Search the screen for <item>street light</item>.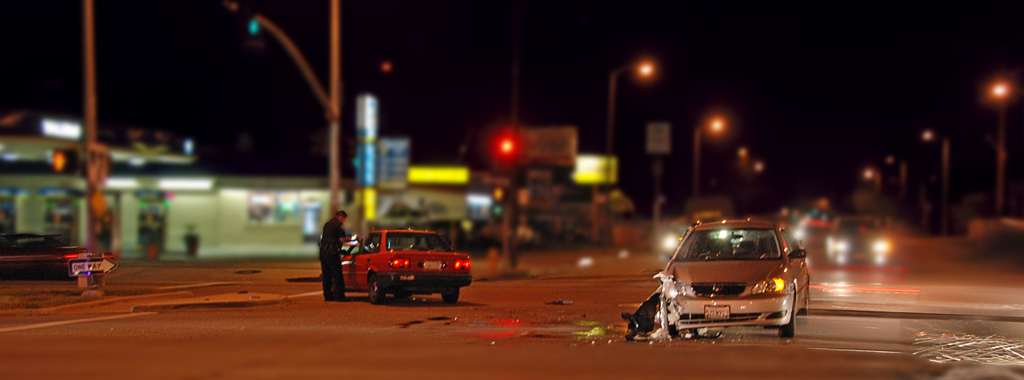
Found at 884, 148, 905, 223.
